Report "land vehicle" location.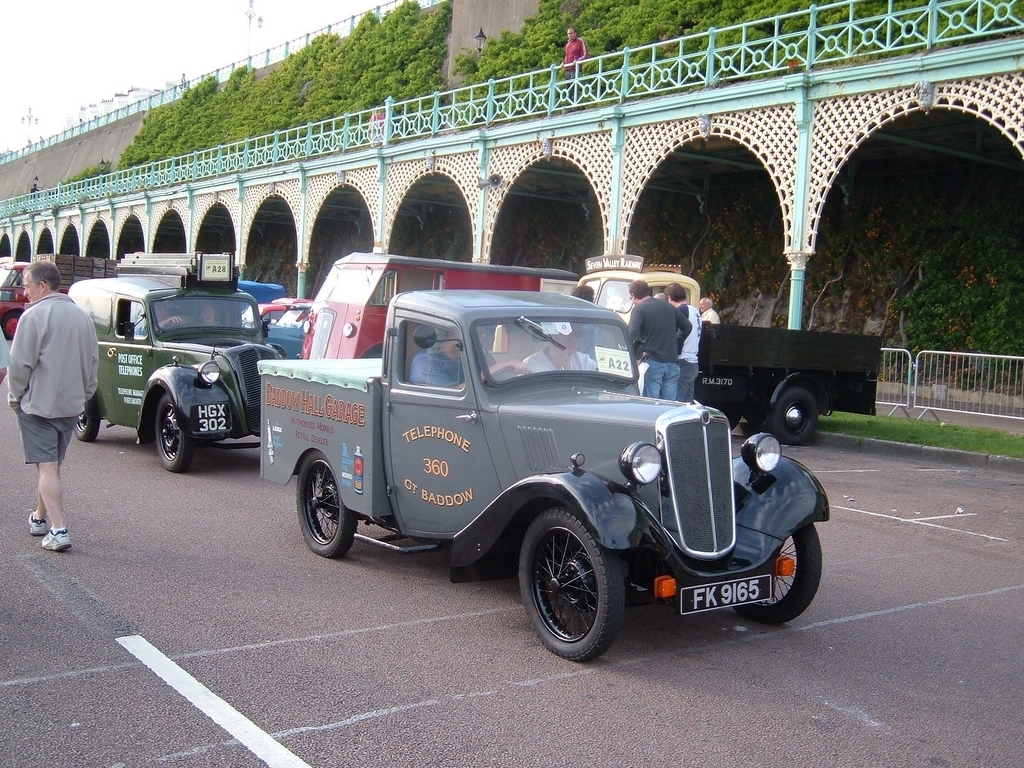
Report: bbox=[67, 249, 285, 474].
